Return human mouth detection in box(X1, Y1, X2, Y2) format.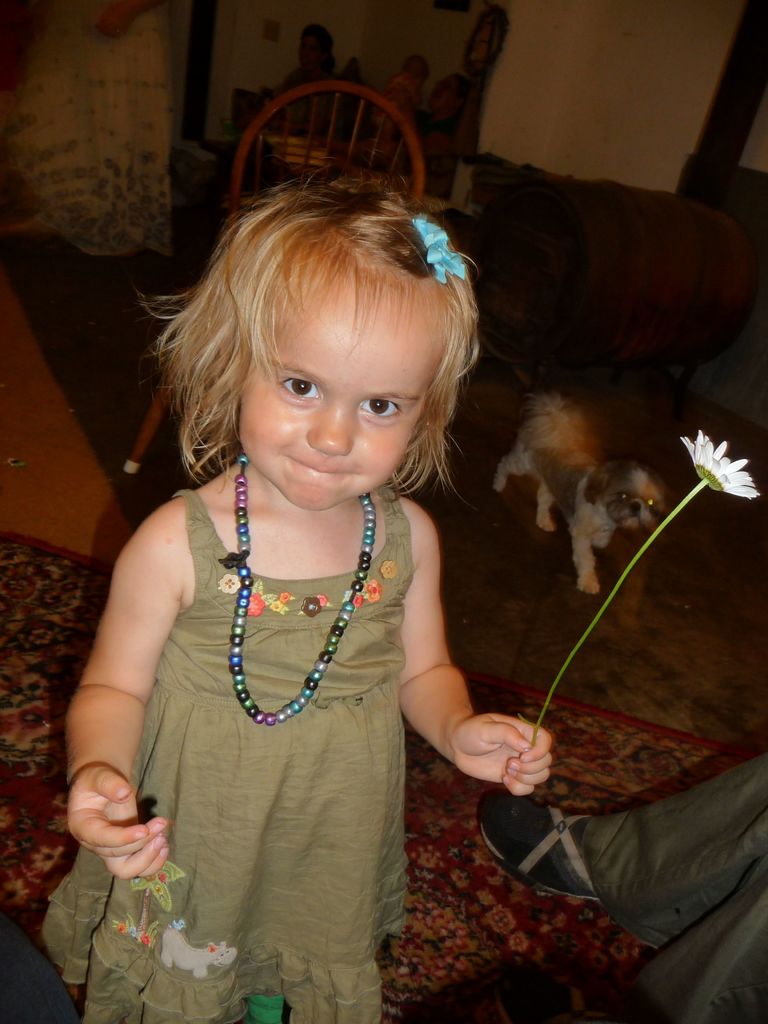
box(285, 456, 360, 478).
